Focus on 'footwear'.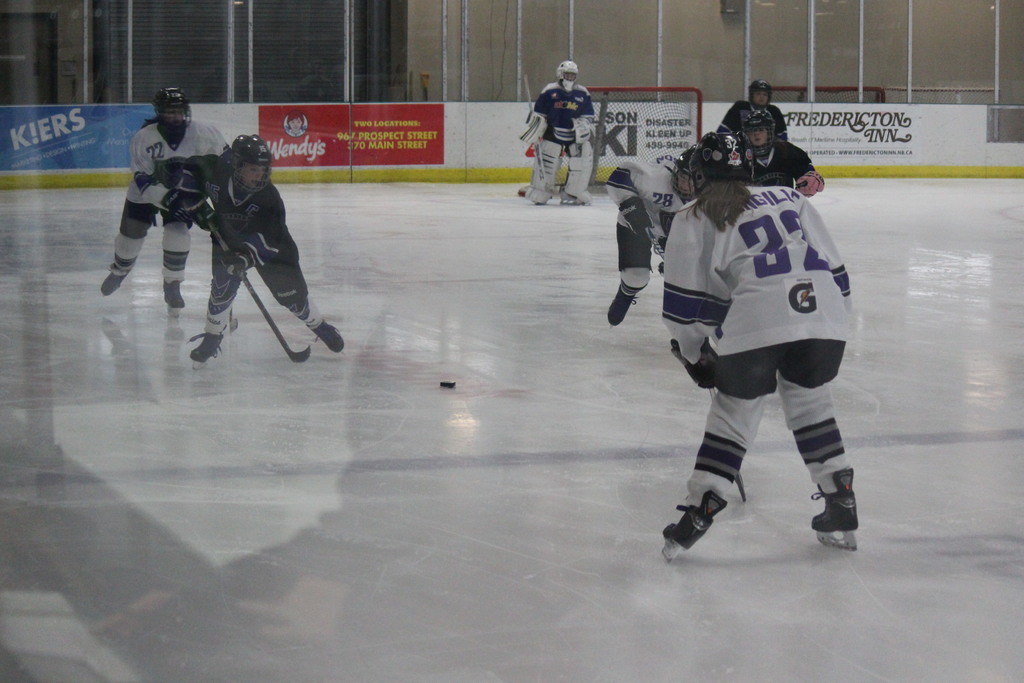
Focused at 608,284,636,329.
